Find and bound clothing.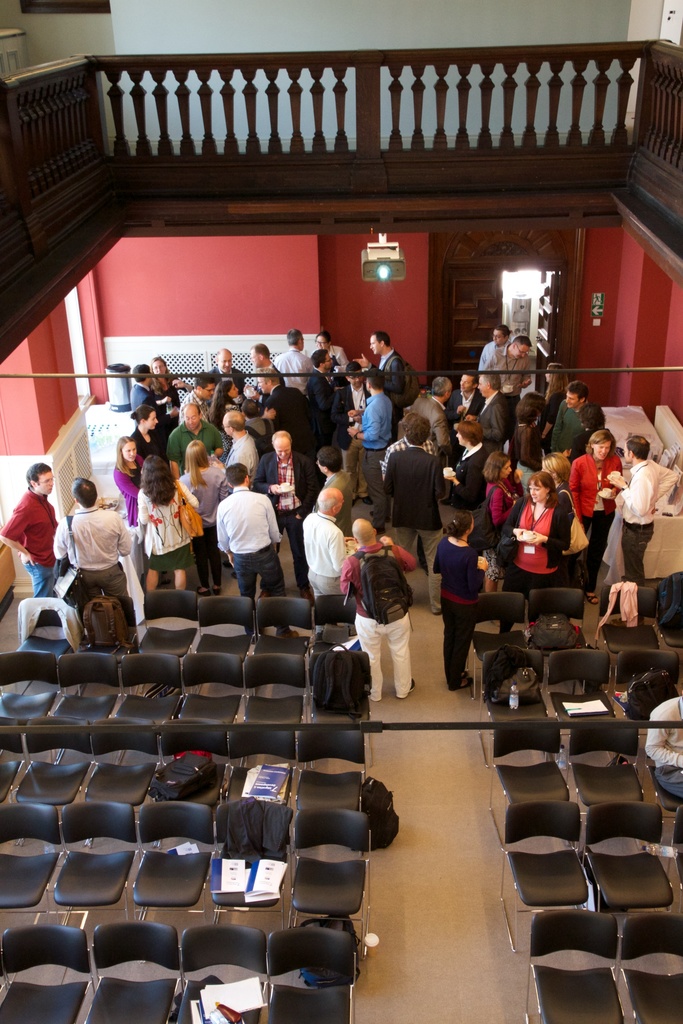
Bound: 389/447/441/525.
